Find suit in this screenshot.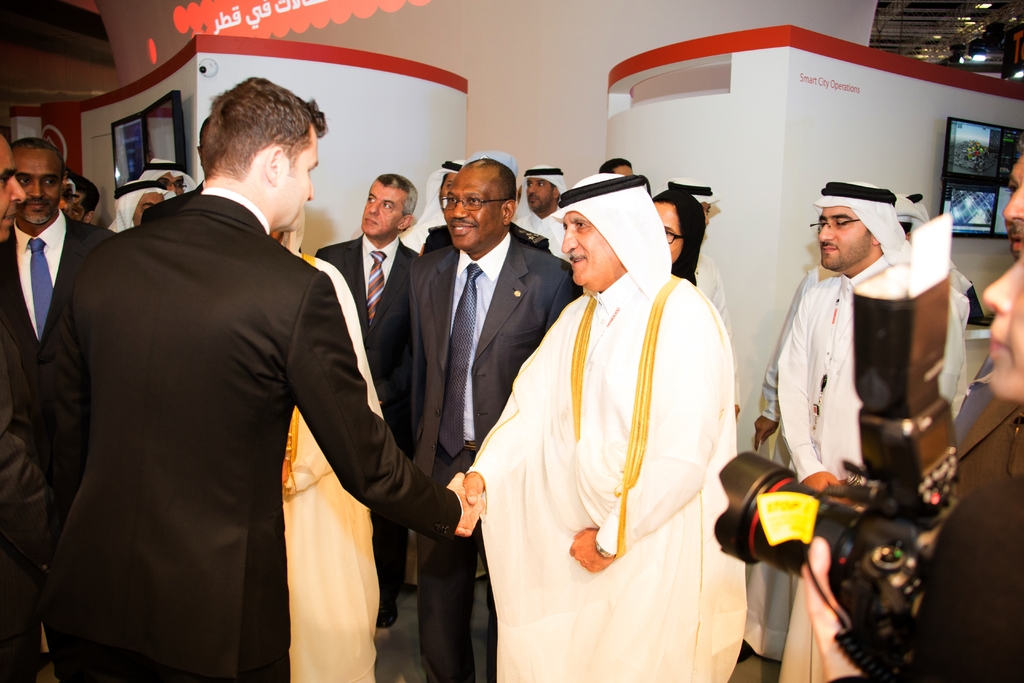
The bounding box for suit is [319,229,414,616].
